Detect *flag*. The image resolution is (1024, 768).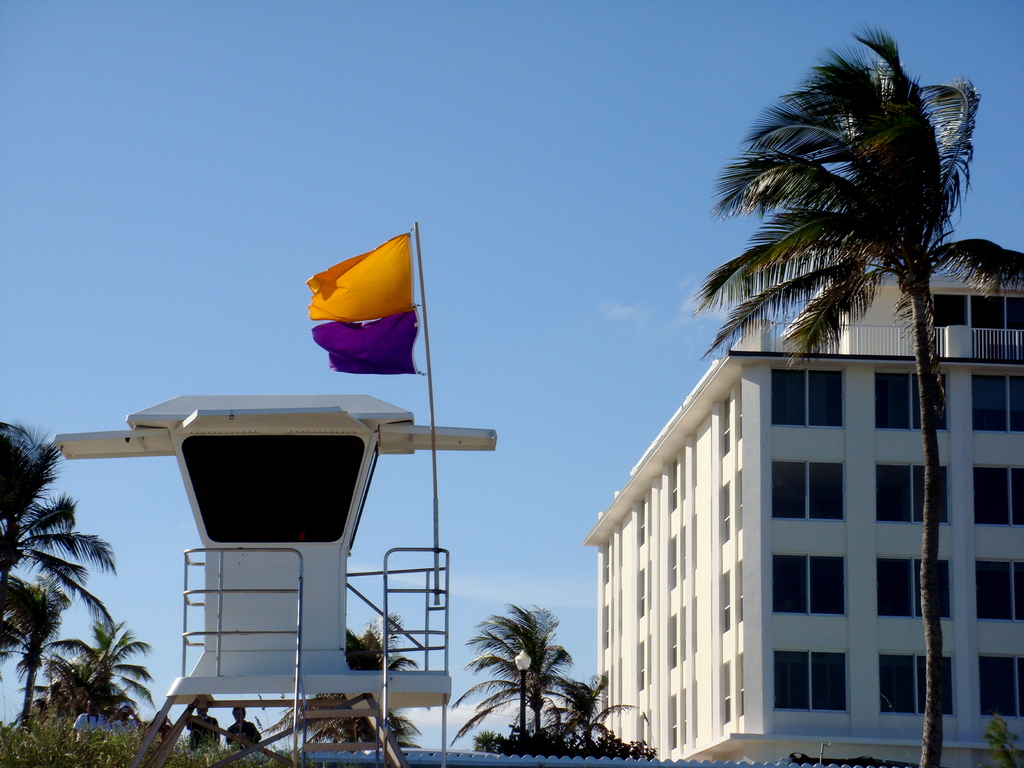
[left=298, top=227, right=428, bottom=387].
